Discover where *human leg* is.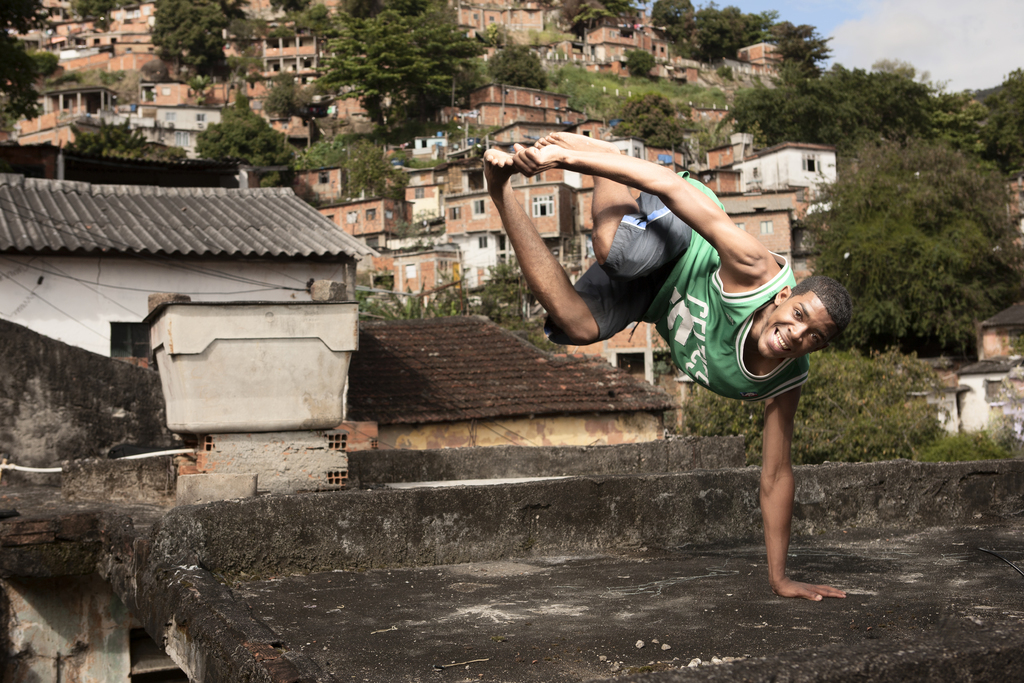
Discovered at <region>484, 156, 678, 333</region>.
